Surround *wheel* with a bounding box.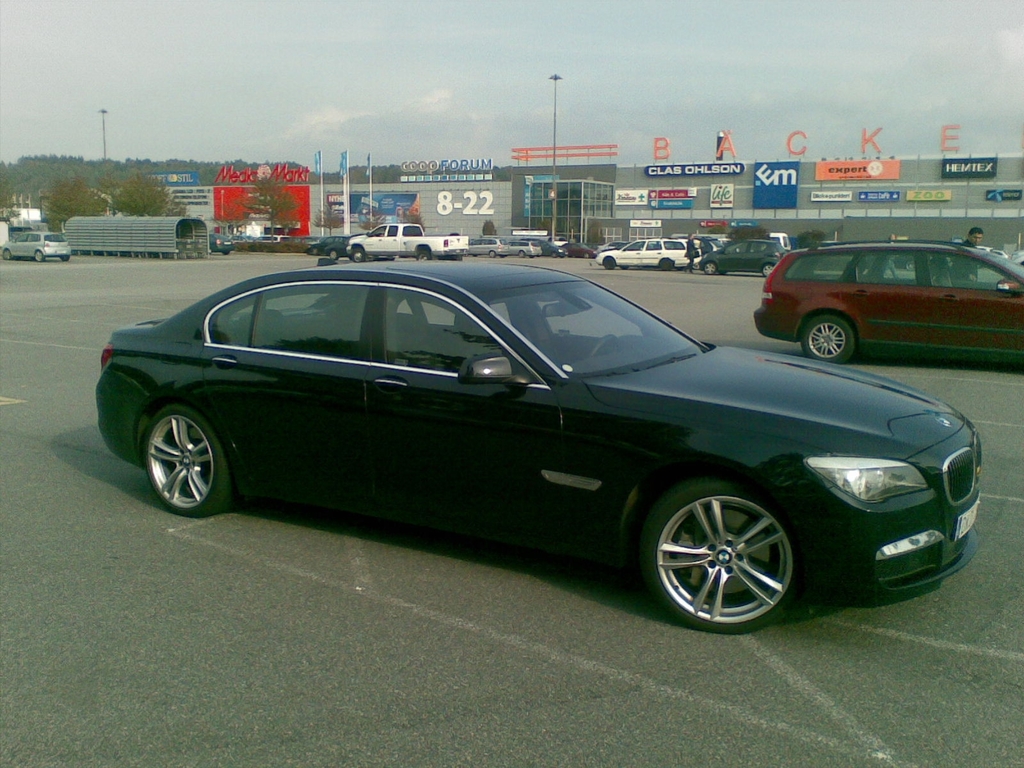
select_region(61, 255, 69, 260).
